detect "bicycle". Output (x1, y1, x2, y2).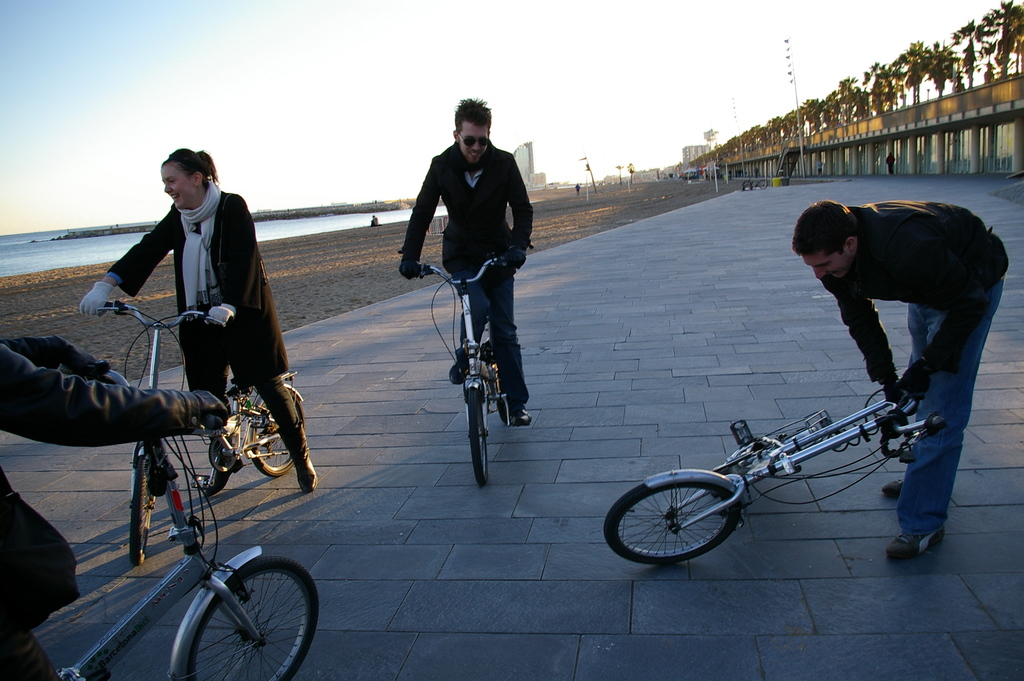
(602, 385, 946, 570).
